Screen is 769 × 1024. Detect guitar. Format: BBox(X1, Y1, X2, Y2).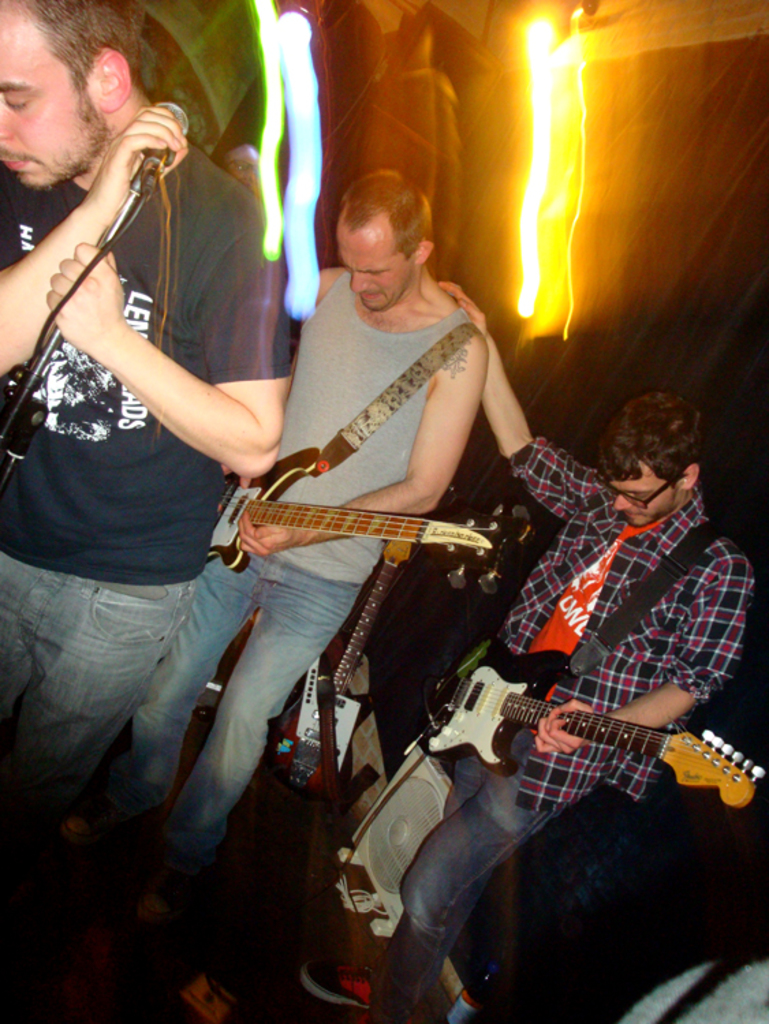
BBox(266, 534, 430, 815).
